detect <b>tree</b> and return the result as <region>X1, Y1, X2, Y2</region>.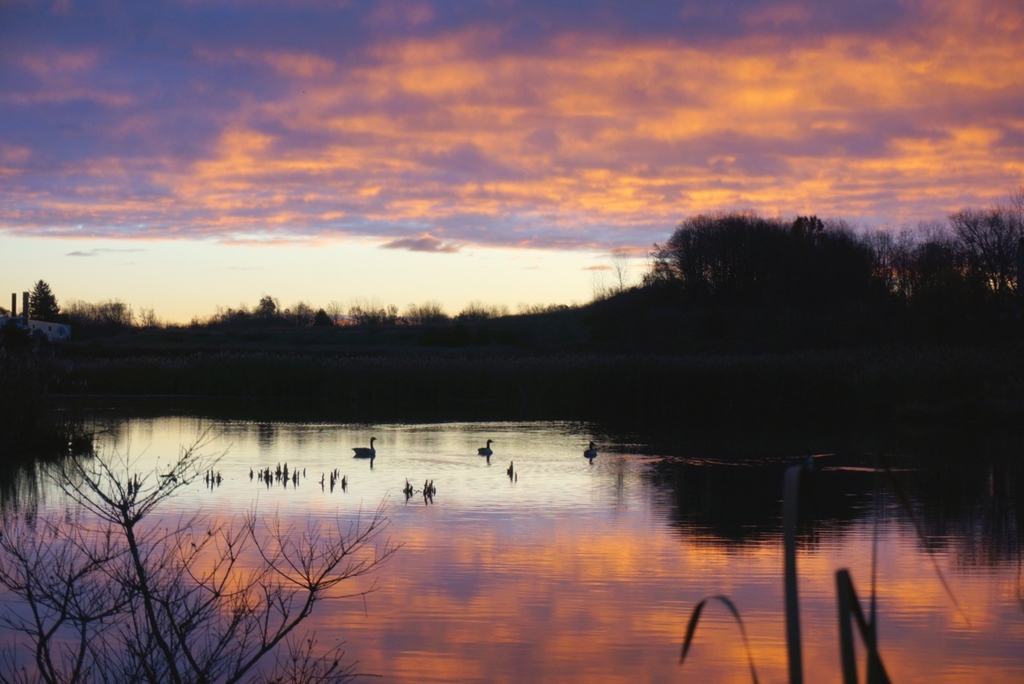
<region>360, 293, 410, 331</region>.
